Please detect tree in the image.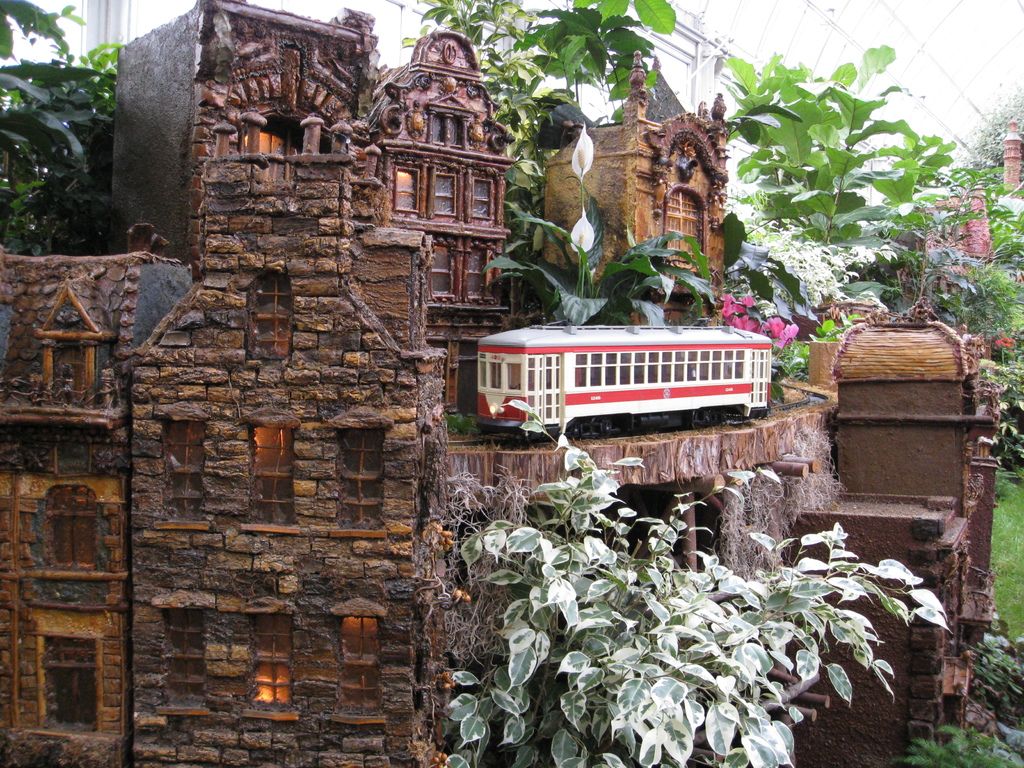
select_region(0, 0, 999, 703).
